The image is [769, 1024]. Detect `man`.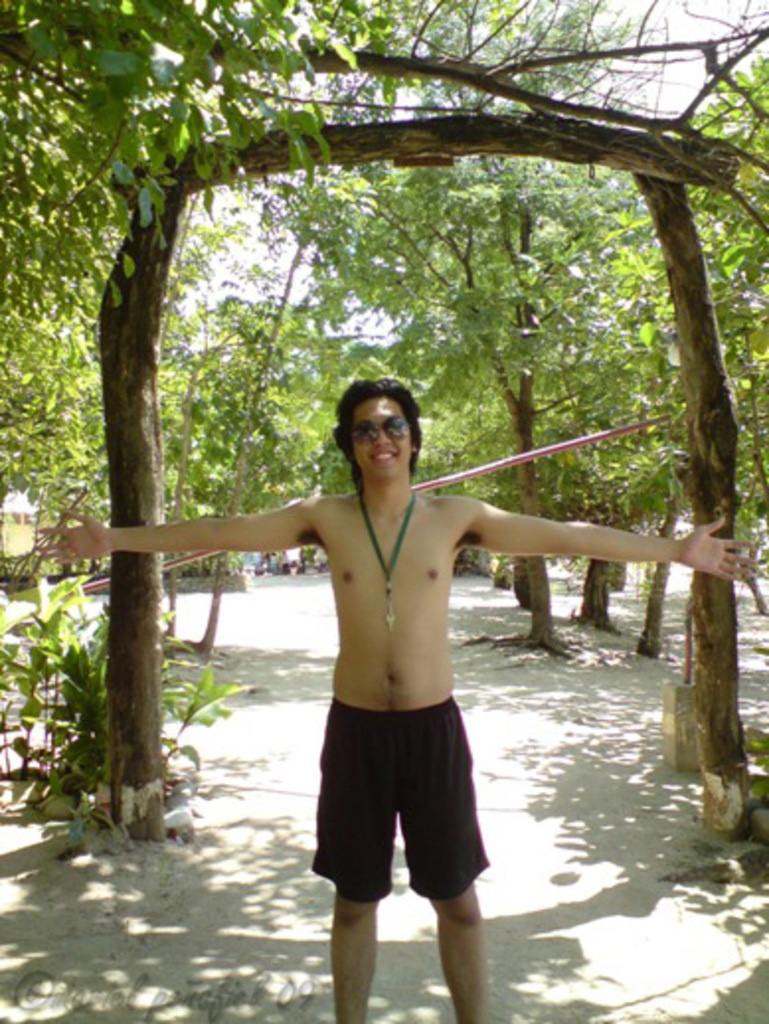
Detection: 283, 427, 534, 1004.
